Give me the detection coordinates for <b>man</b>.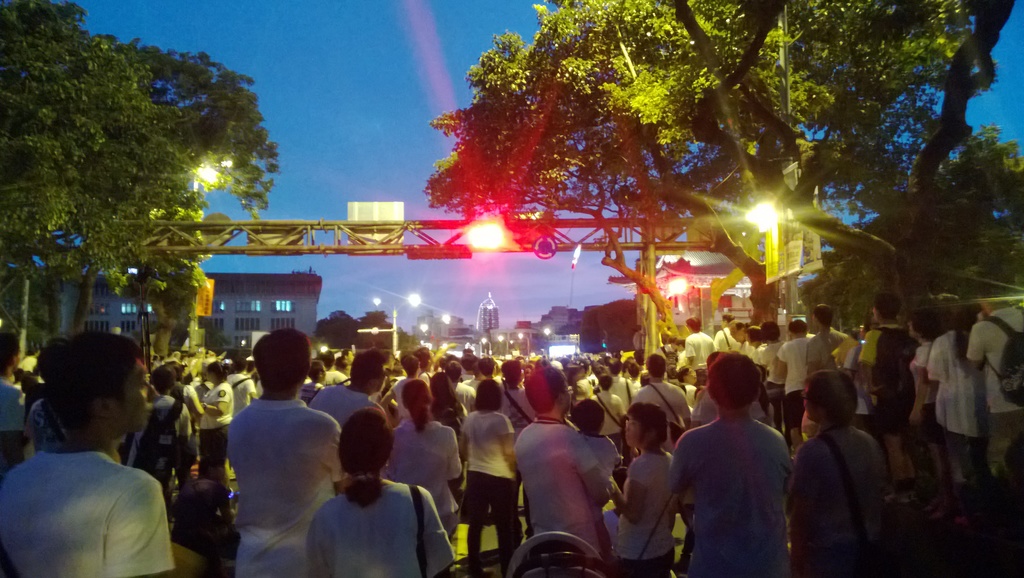
306, 349, 391, 427.
